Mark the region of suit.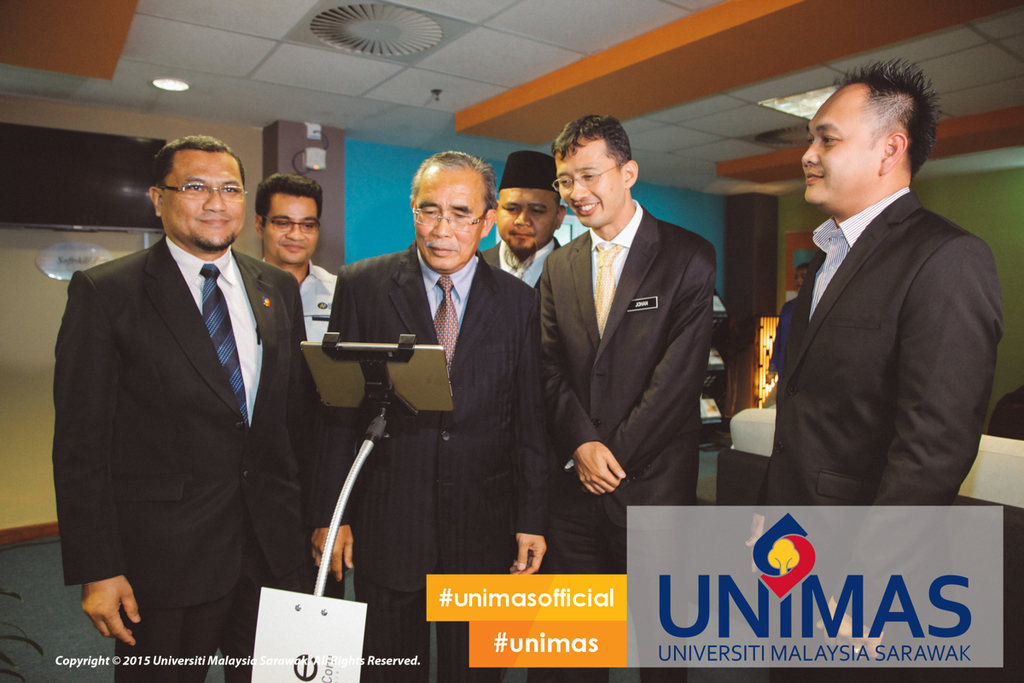
Region: select_region(53, 232, 325, 682).
